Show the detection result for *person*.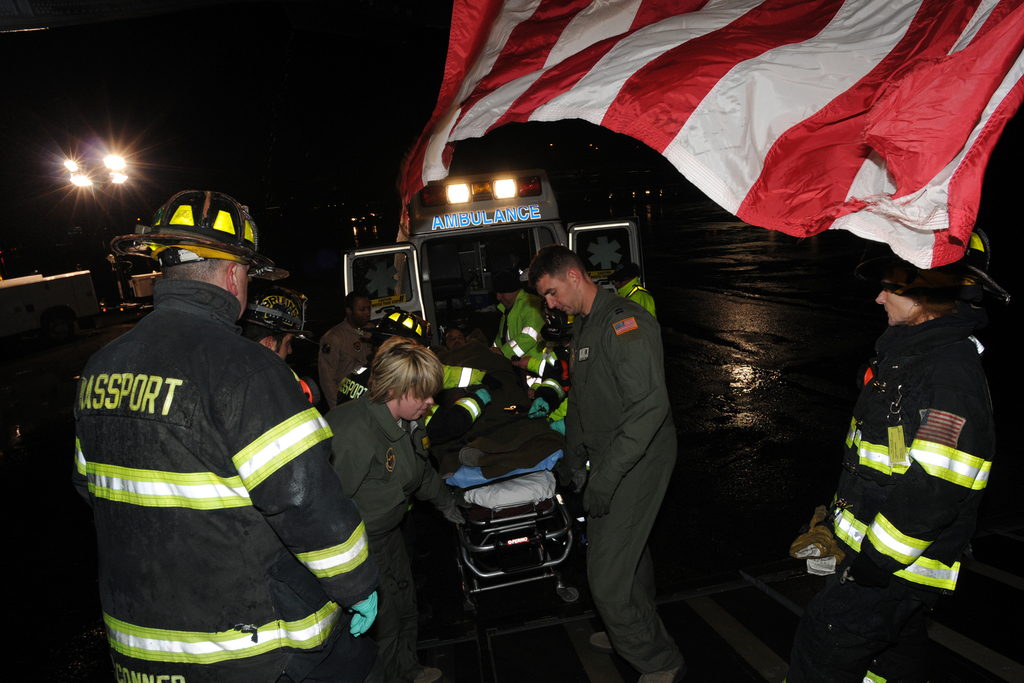
(left=609, top=263, right=658, bottom=317).
